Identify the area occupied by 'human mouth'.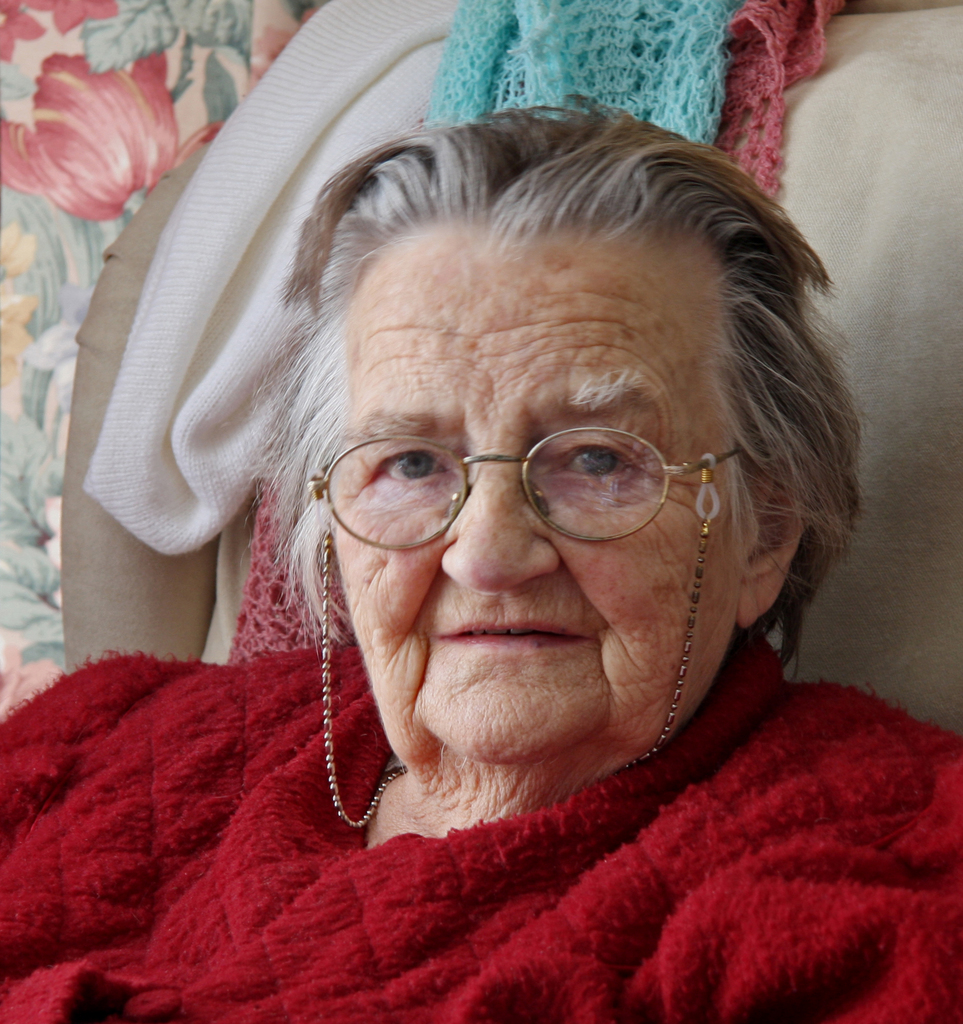
Area: x1=438, y1=617, x2=587, y2=652.
